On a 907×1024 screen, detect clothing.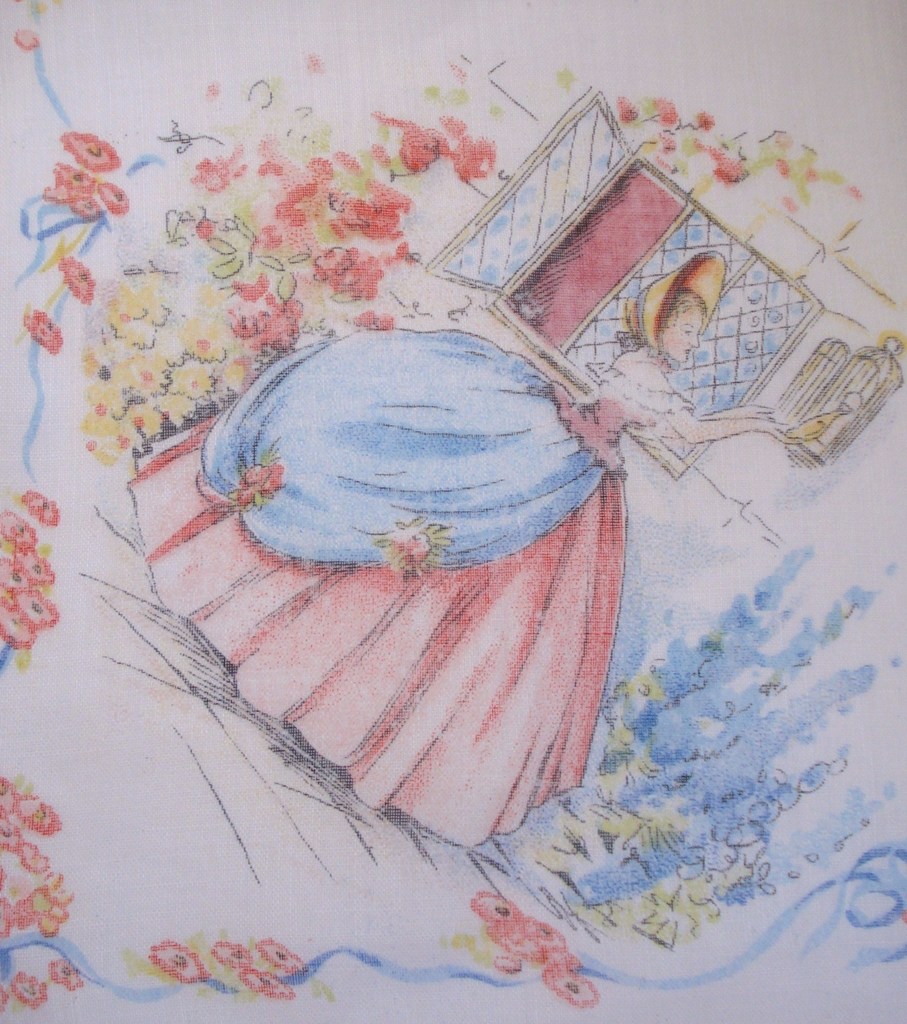
193, 271, 682, 780.
